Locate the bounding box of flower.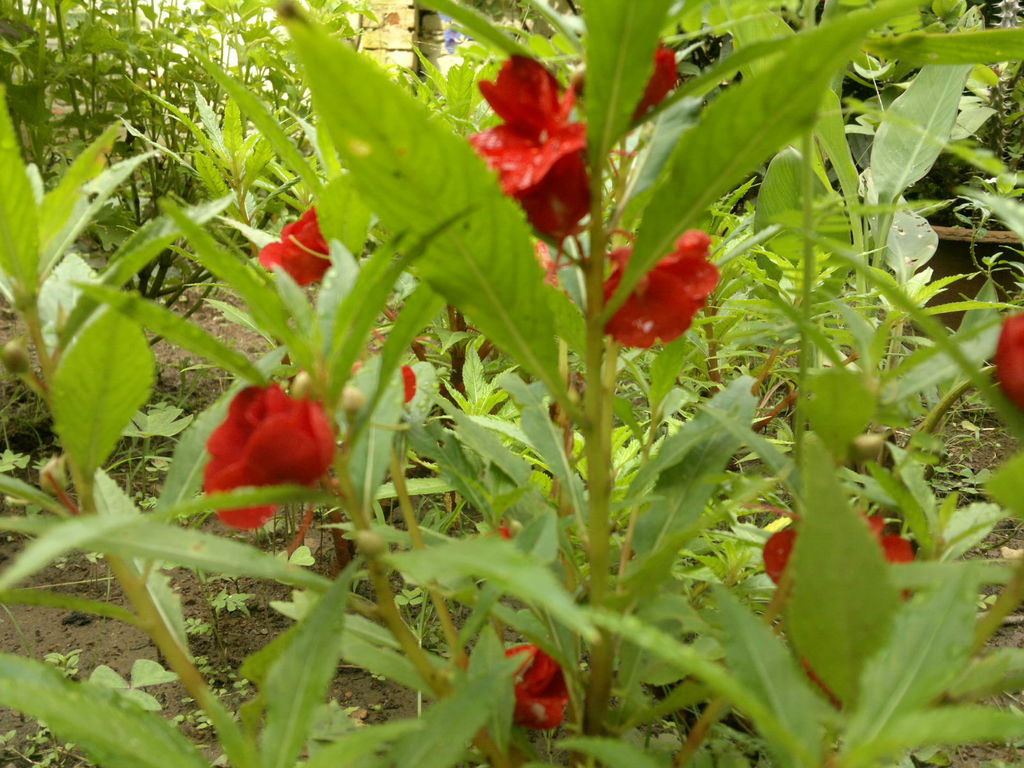
Bounding box: box(501, 637, 562, 724).
